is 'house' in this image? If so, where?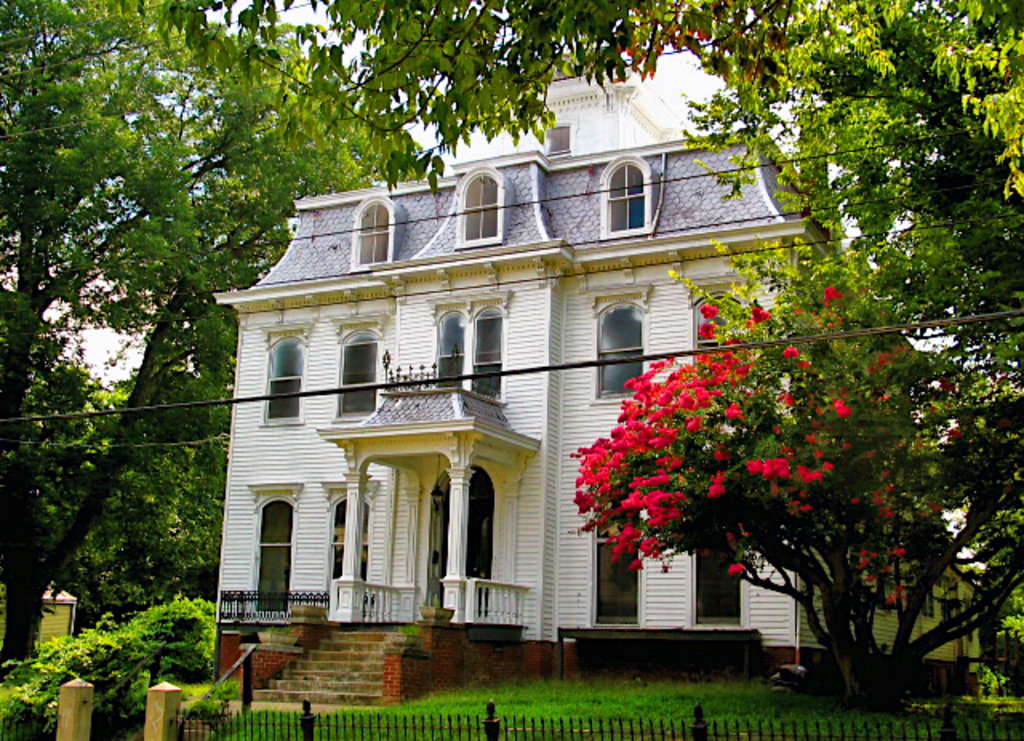
Yes, at box=[218, 144, 856, 655].
